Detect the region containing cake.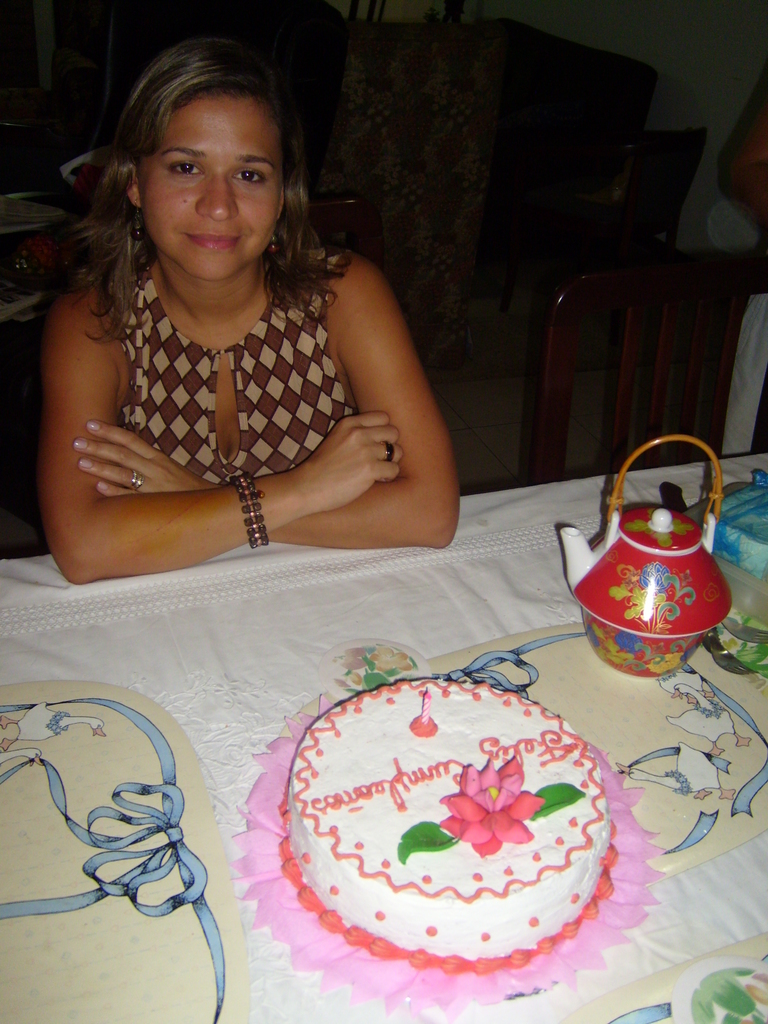
[278, 672, 625, 972].
